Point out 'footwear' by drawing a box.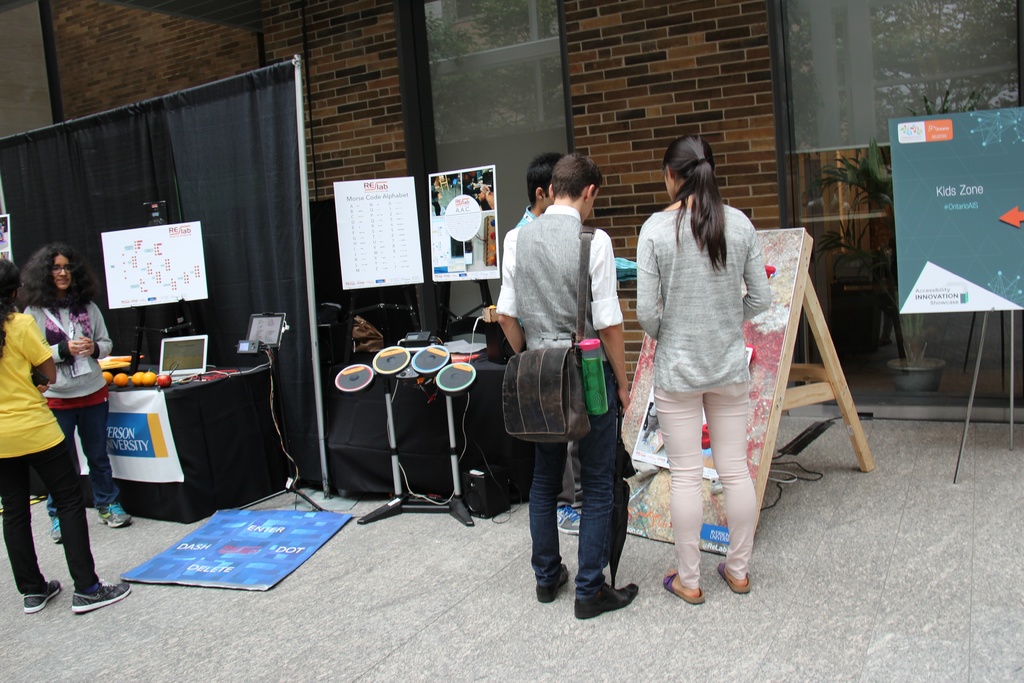
bbox=[572, 575, 638, 620].
